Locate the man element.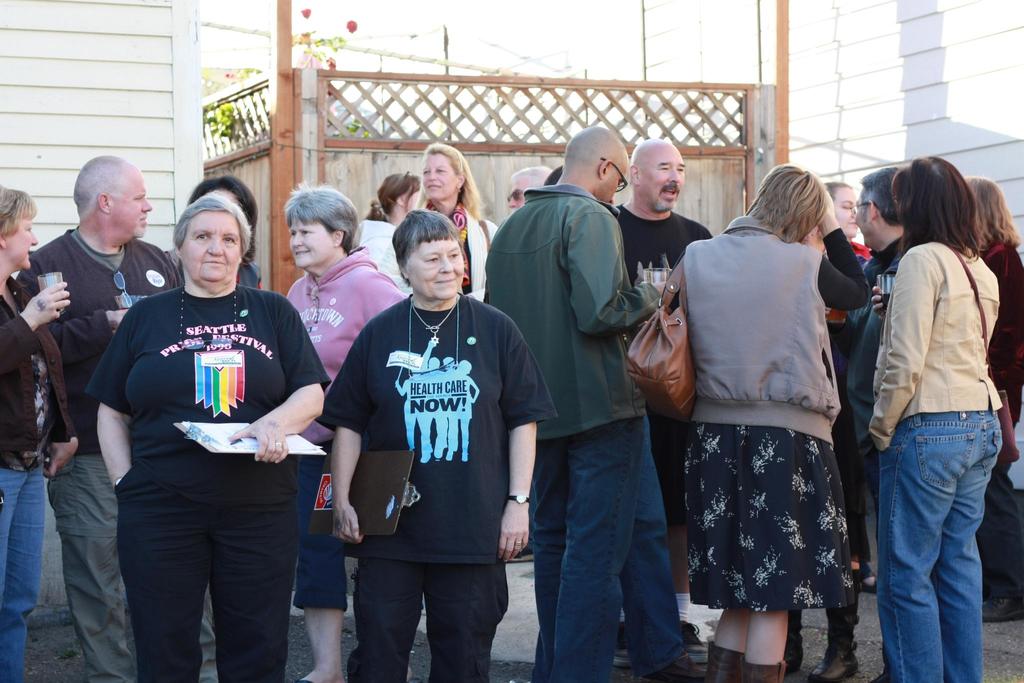
Element bbox: bbox=[835, 165, 908, 527].
